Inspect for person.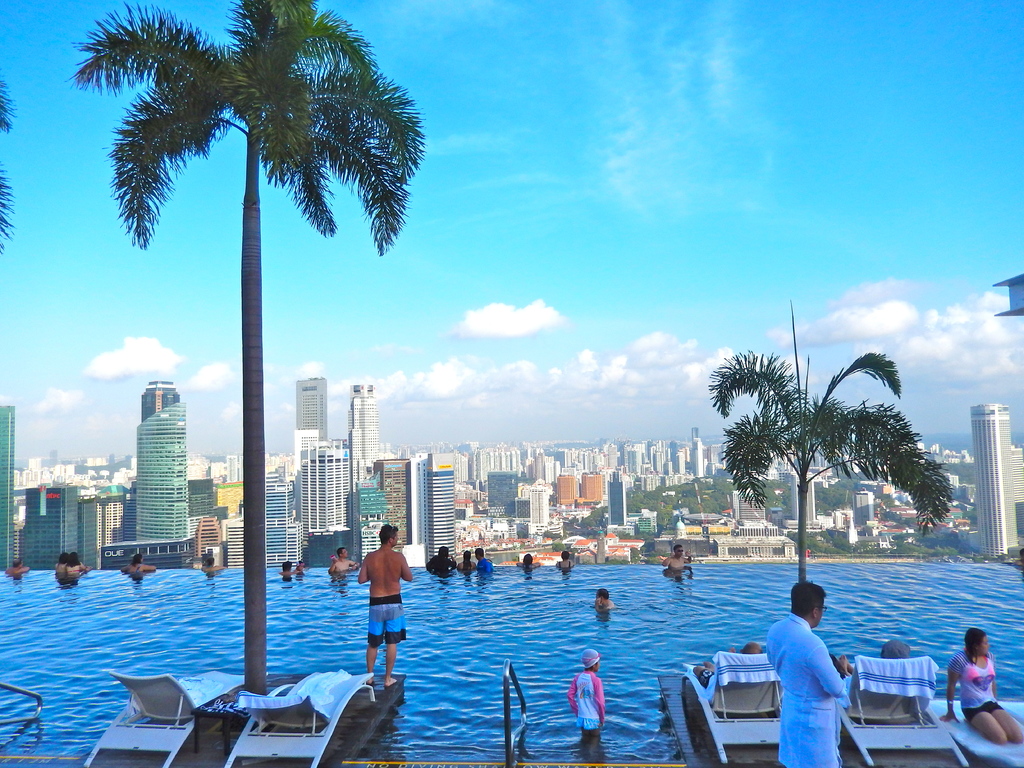
Inspection: 5,562,29,577.
